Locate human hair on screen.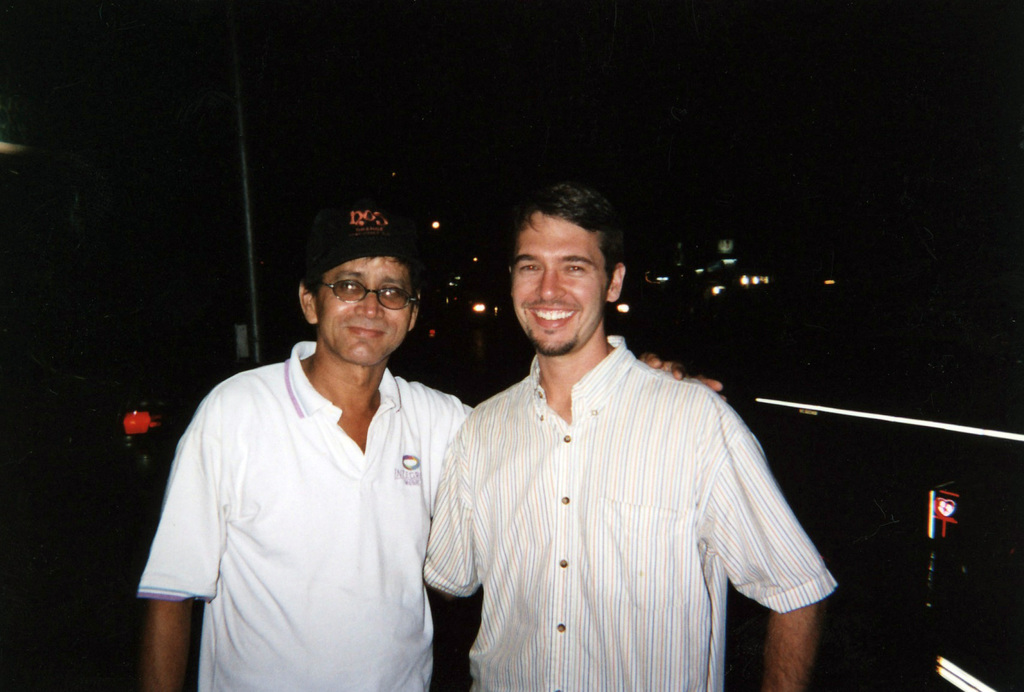
On screen at [x1=303, y1=255, x2=428, y2=316].
